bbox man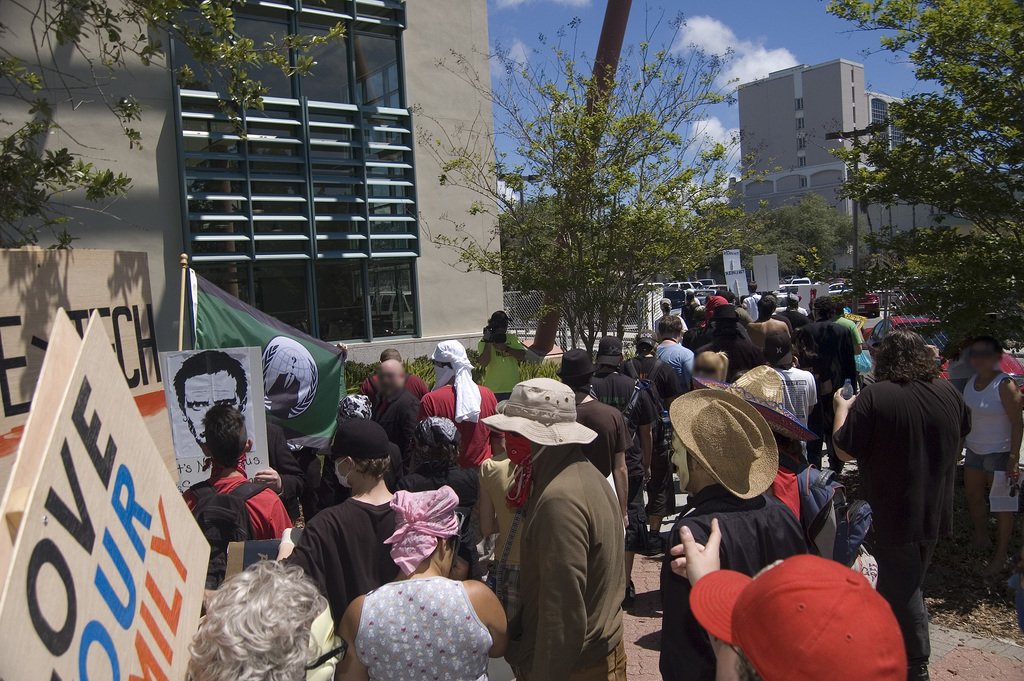
BBox(377, 358, 436, 493)
